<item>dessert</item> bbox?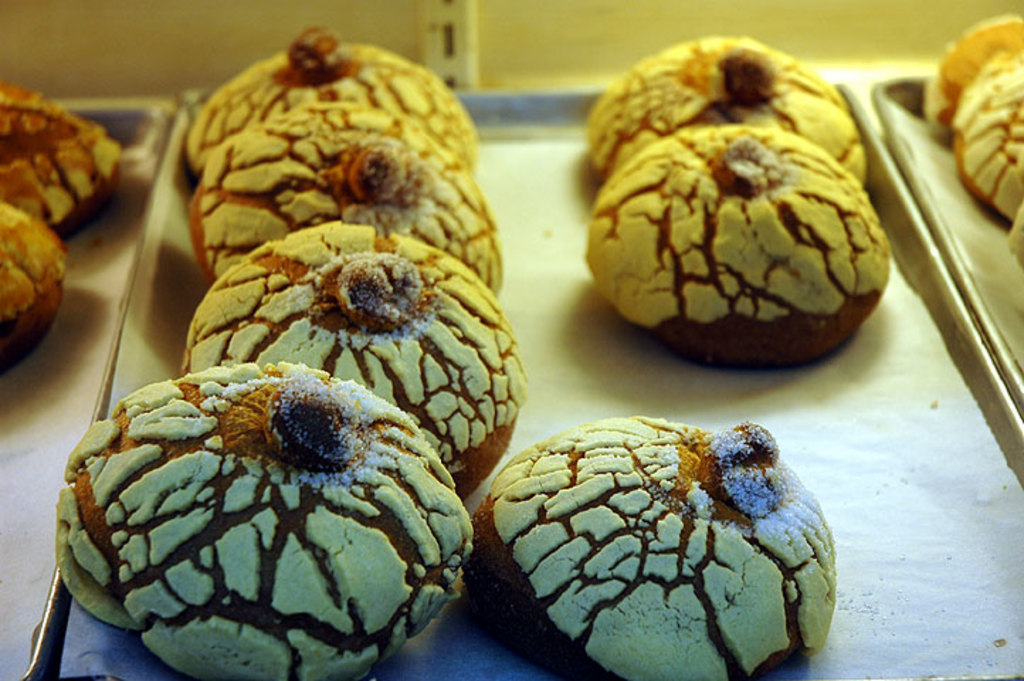
38, 345, 492, 680
